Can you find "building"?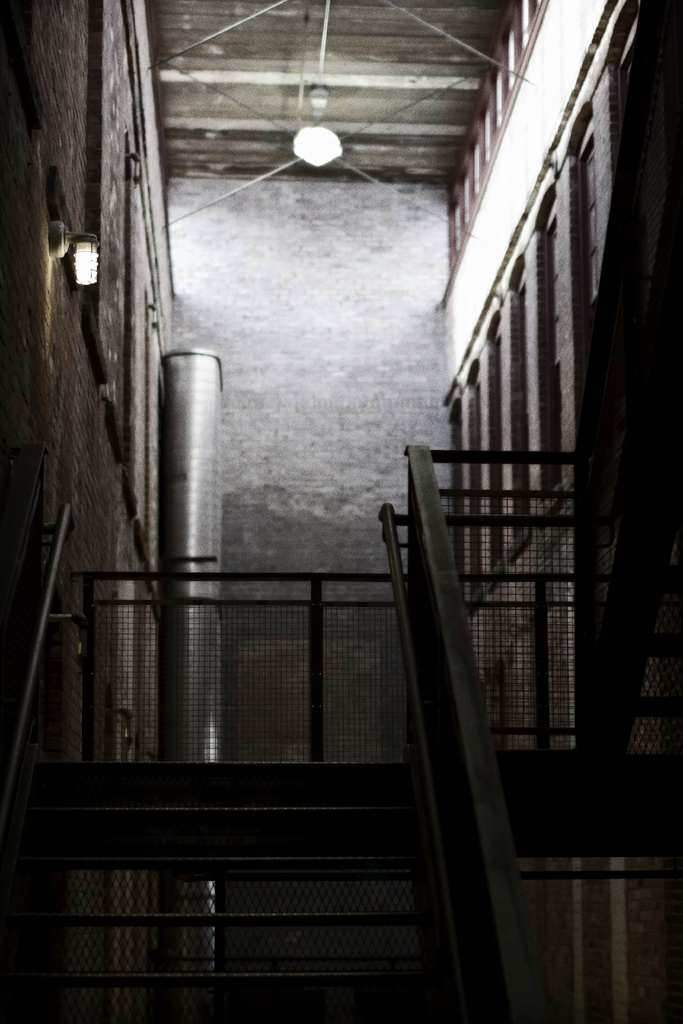
Yes, bounding box: {"left": 0, "top": 0, "right": 682, "bottom": 1023}.
